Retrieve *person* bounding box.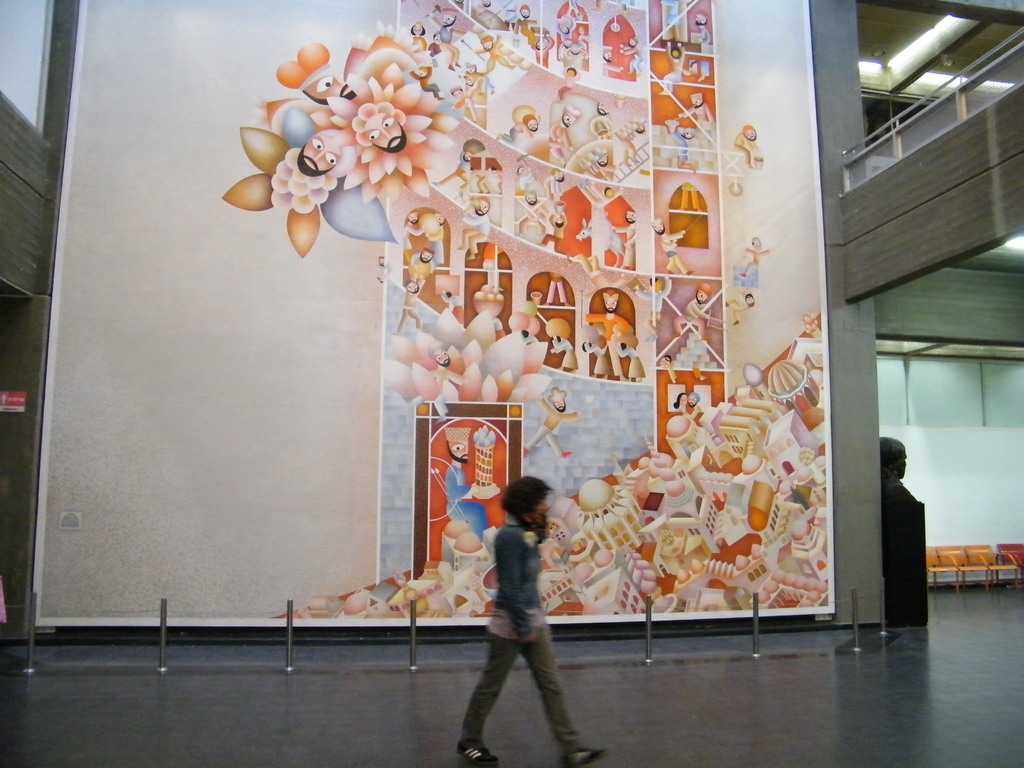
Bounding box: [457, 472, 584, 756].
